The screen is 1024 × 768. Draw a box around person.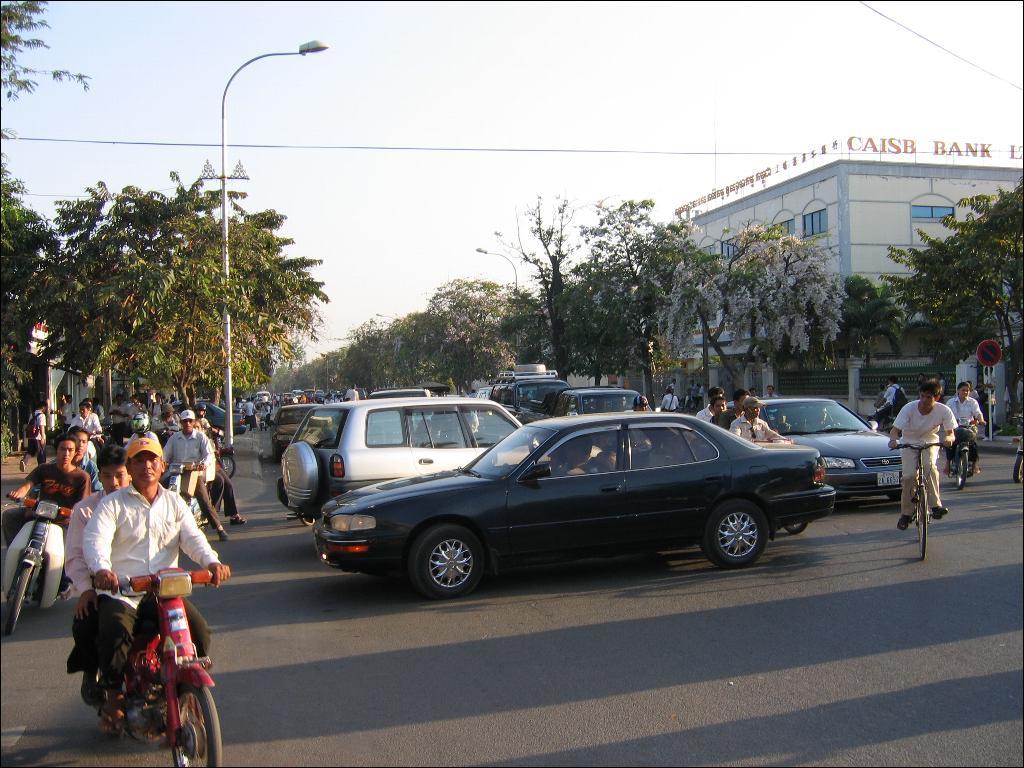
[left=155, top=400, right=183, bottom=437].
